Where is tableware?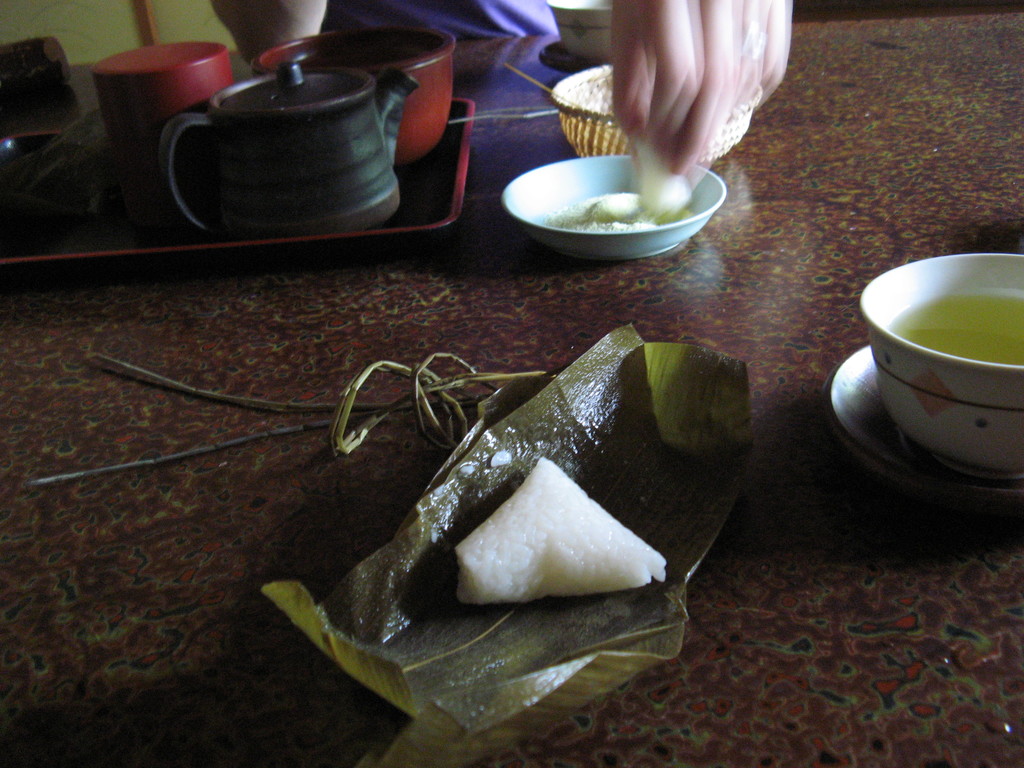
{"left": 858, "top": 256, "right": 1023, "bottom": 482}.
